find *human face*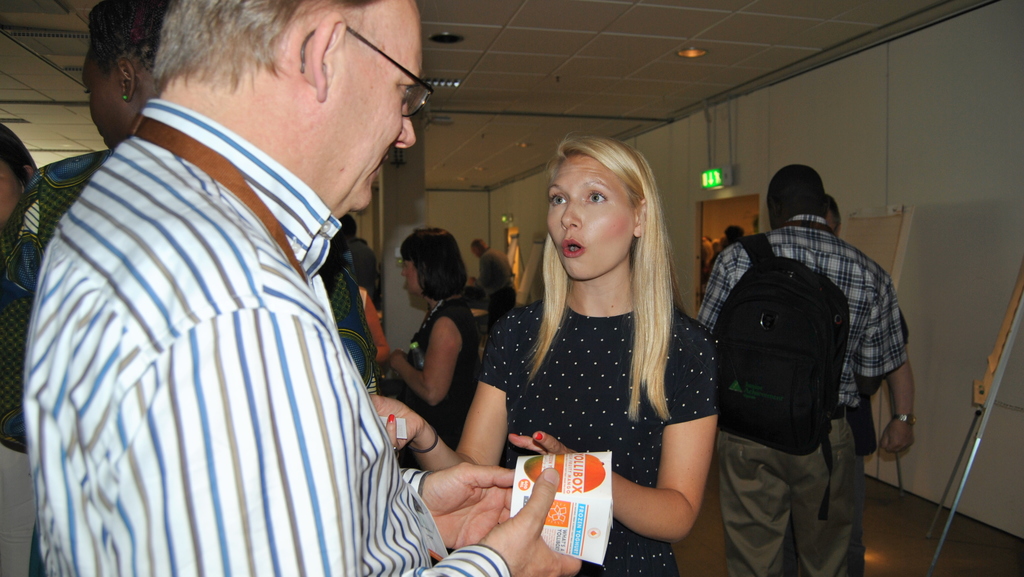
(left=547, top=152, right=633, bottom=281)
